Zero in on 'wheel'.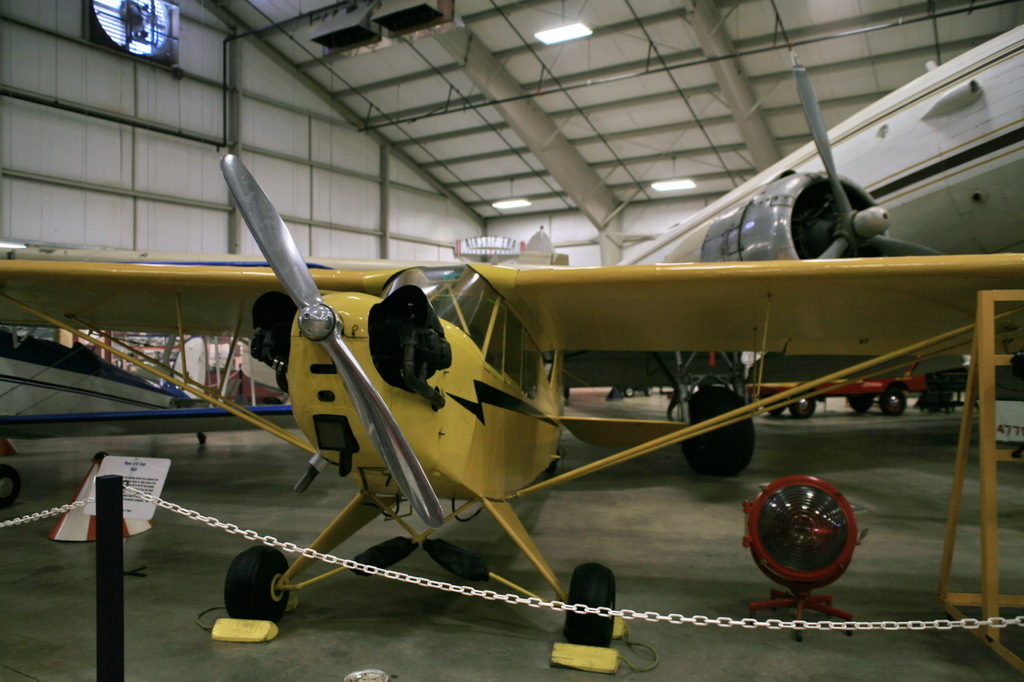
Zeroed in: [218,546,292,625].
